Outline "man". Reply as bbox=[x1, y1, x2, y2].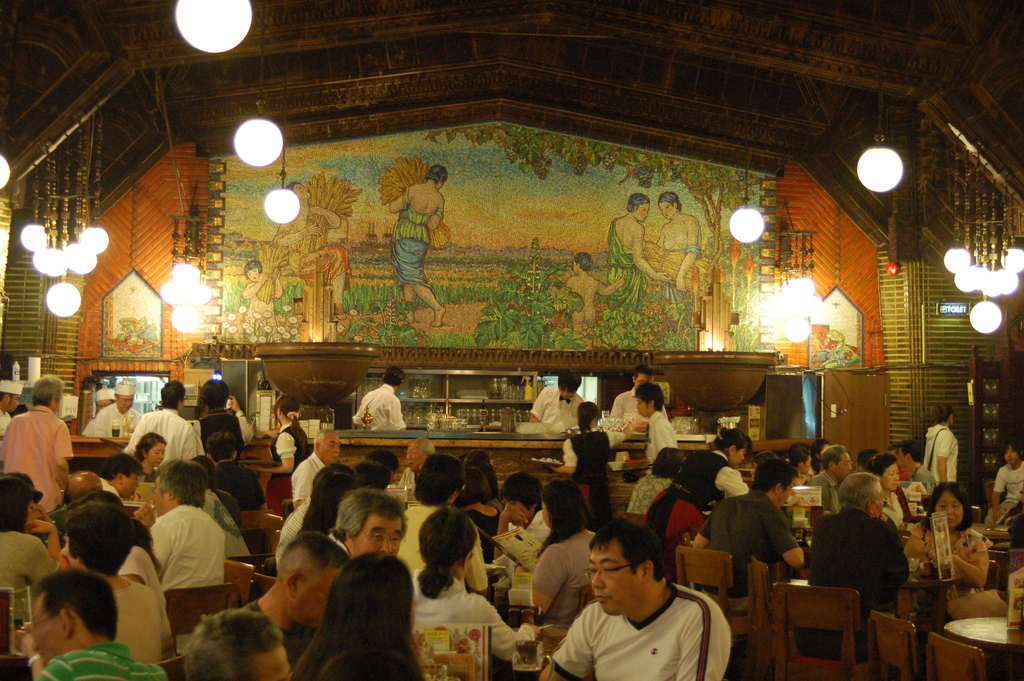
bbox=[400, 439, 442, 495].
